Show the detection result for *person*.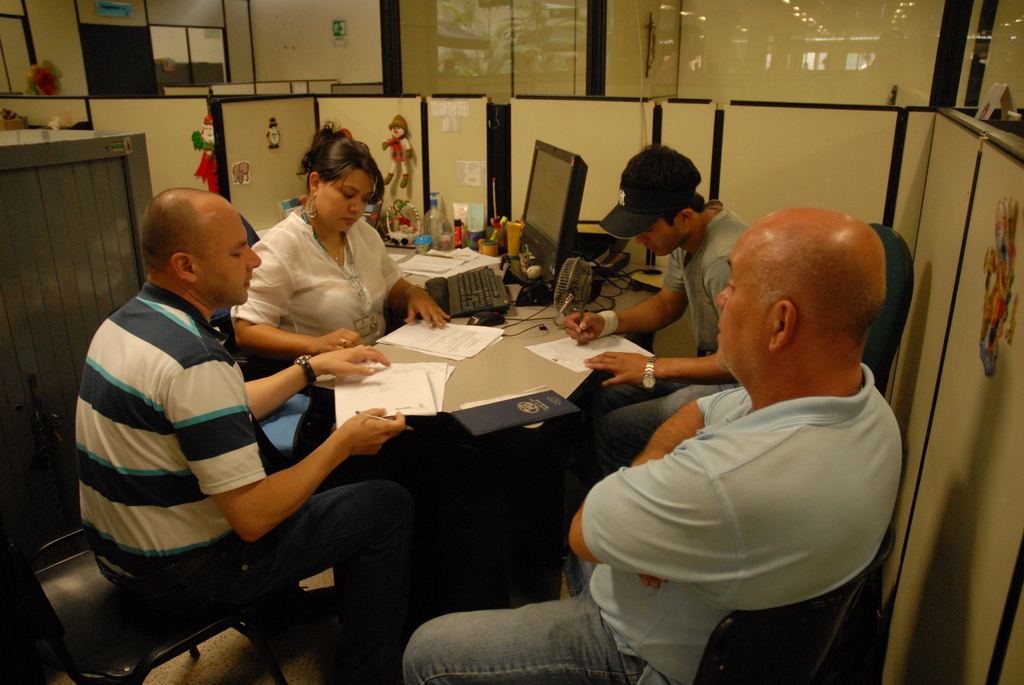
562/143/753/484.
